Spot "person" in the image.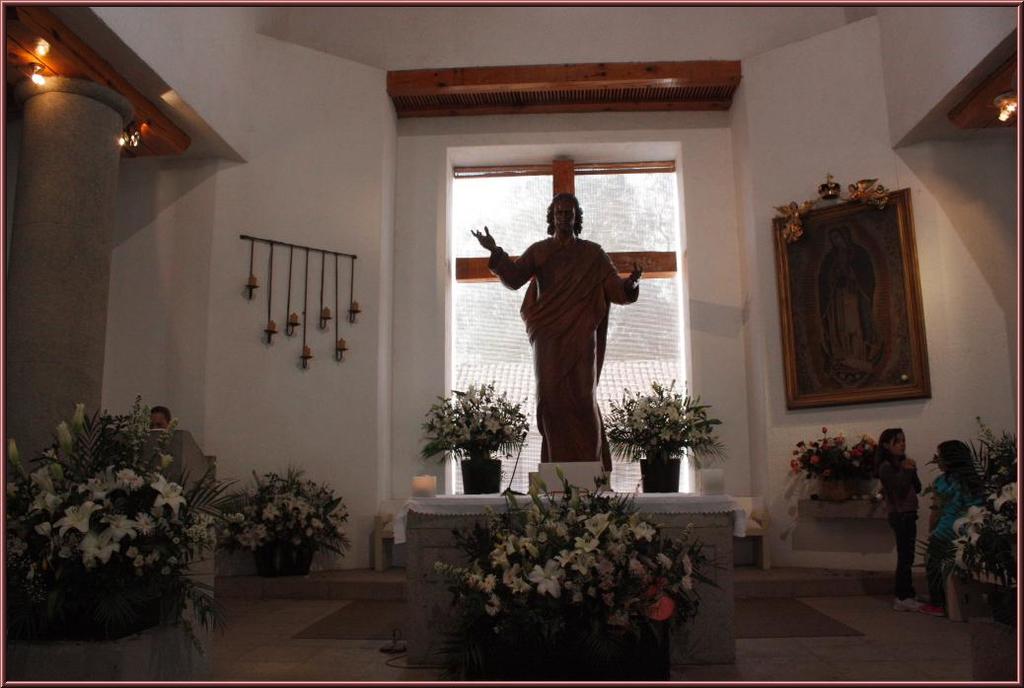
"person" found at (x1=923, y1=440, x2=987, y2=615).
